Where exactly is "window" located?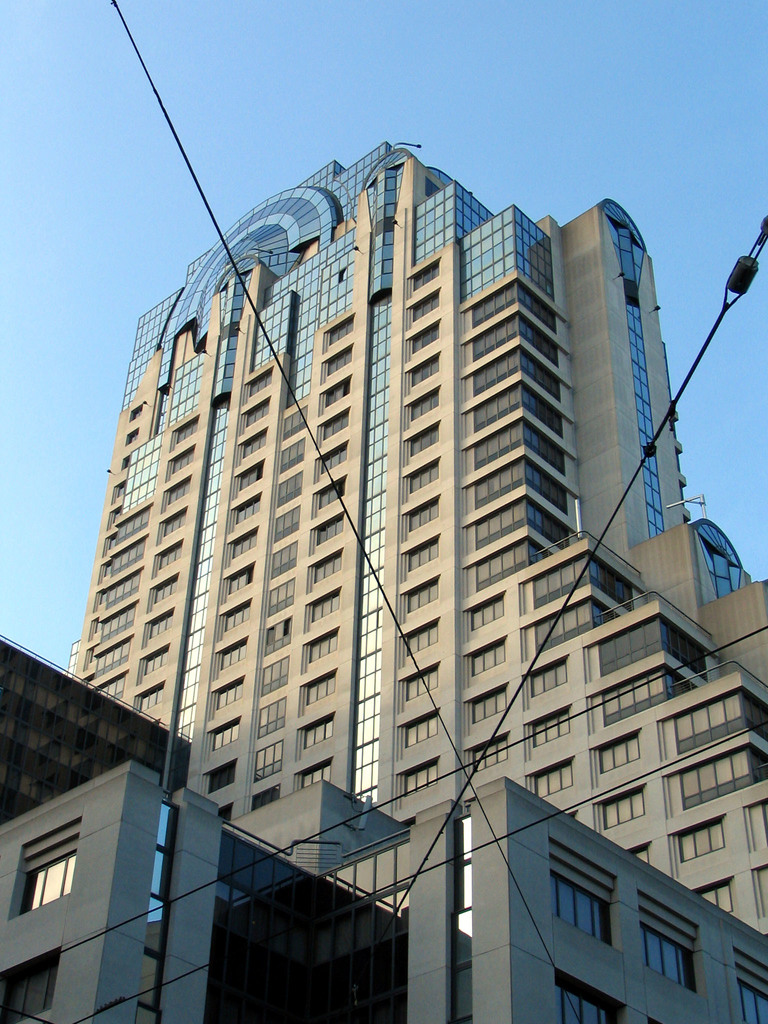
Its bounding box is 95,639,130,678.
